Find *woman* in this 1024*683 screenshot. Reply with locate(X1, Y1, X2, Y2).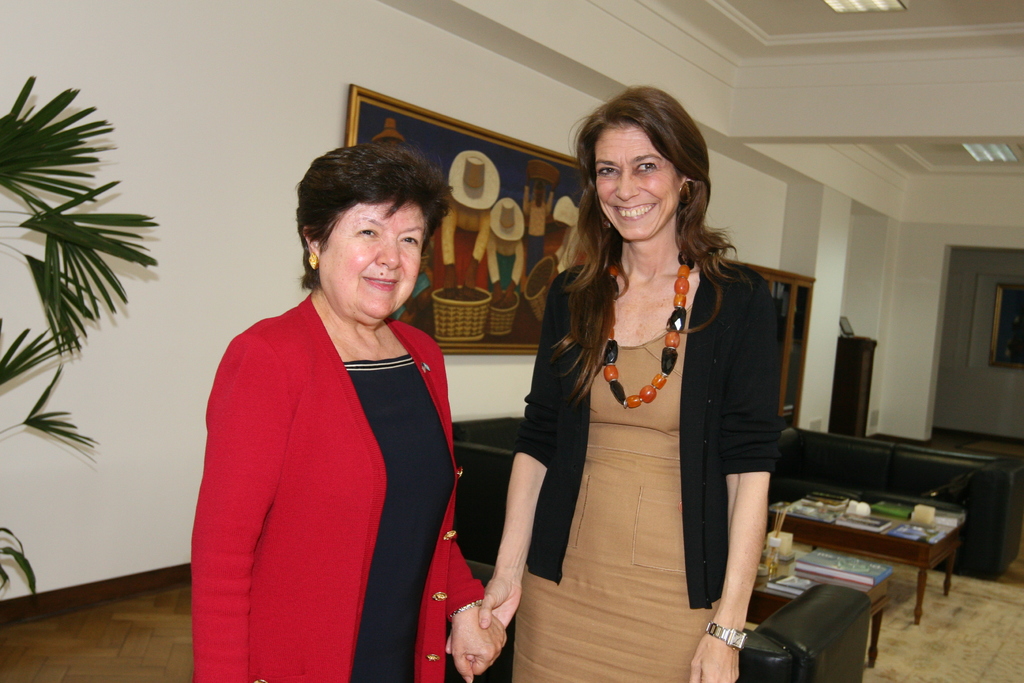
locate(446, 86, 785, 682).
